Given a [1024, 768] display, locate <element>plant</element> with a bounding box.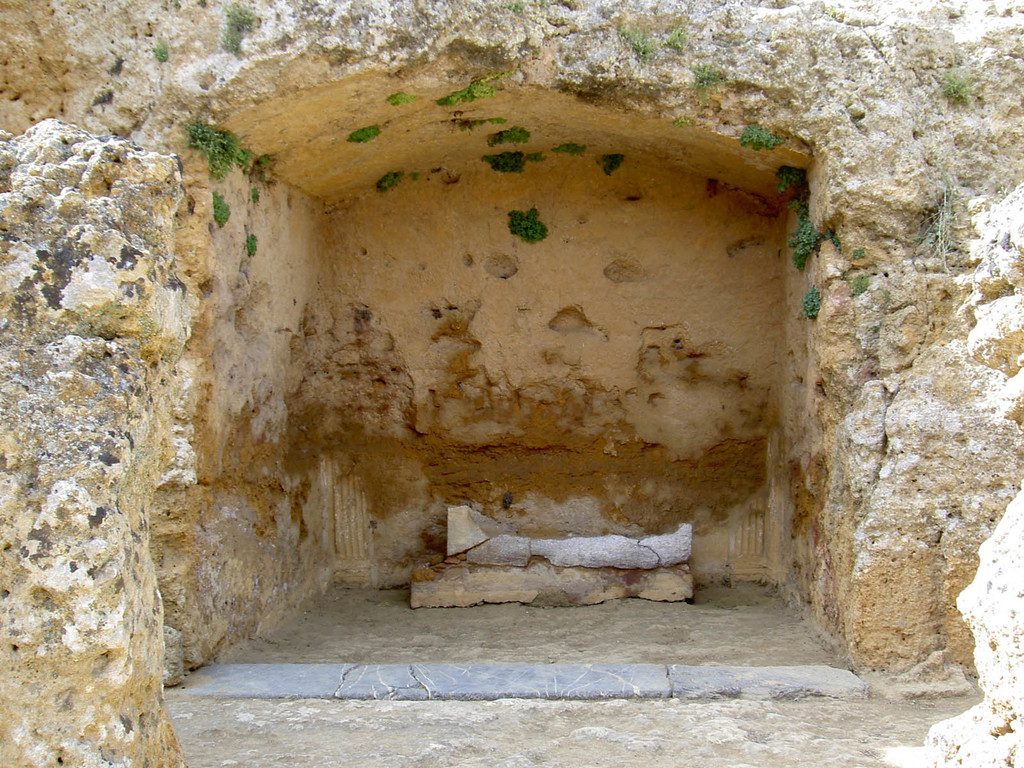
Located: <region>372, 168, 403, 197</region>.
